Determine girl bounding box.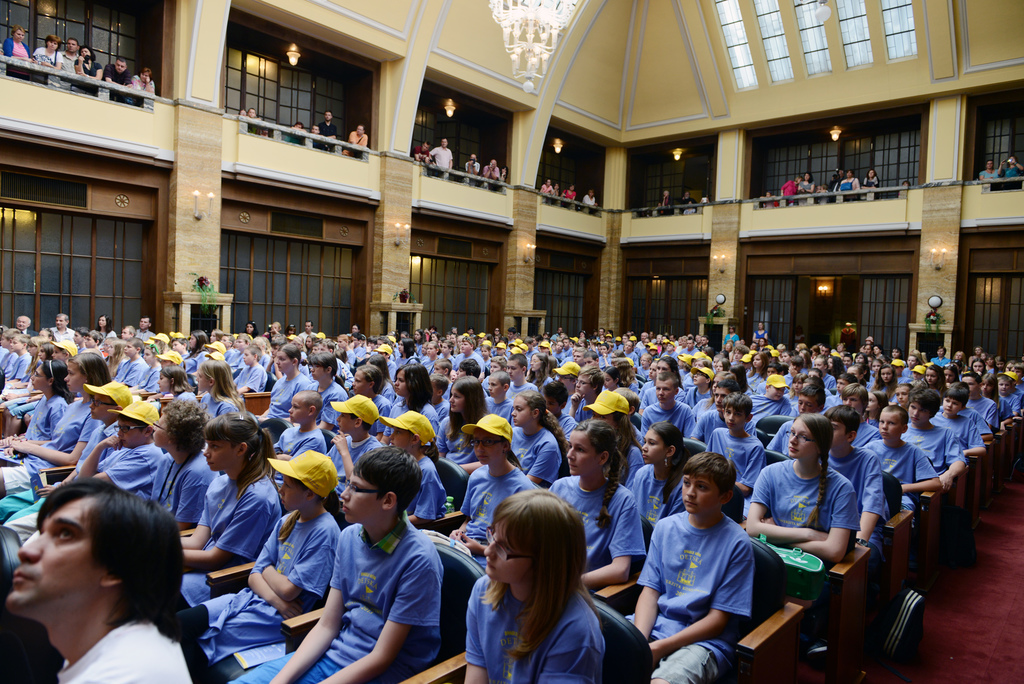
Determined: 971,357,986,377.
